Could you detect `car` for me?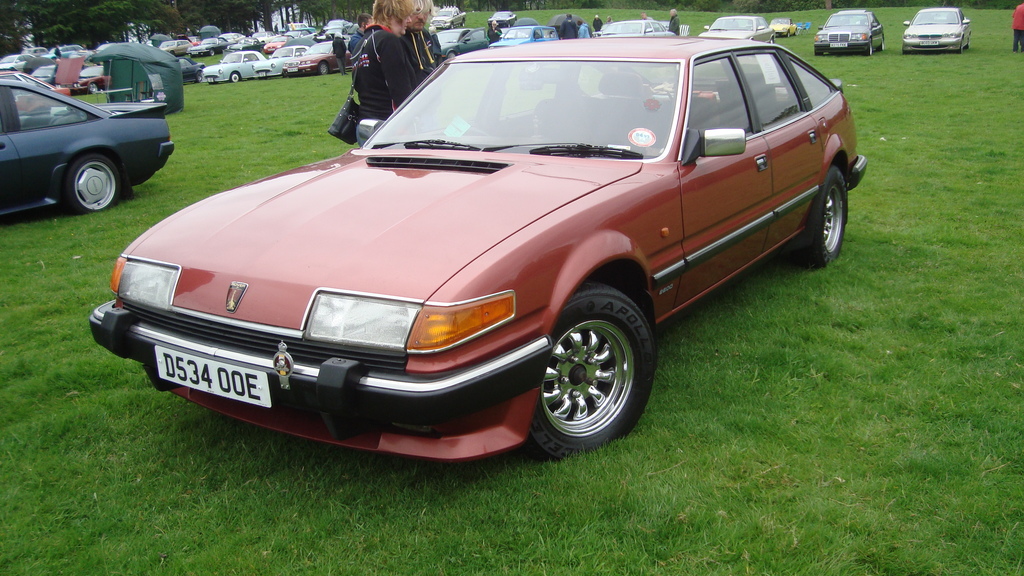
Detection result: detection(88, 35, 867, 459).
